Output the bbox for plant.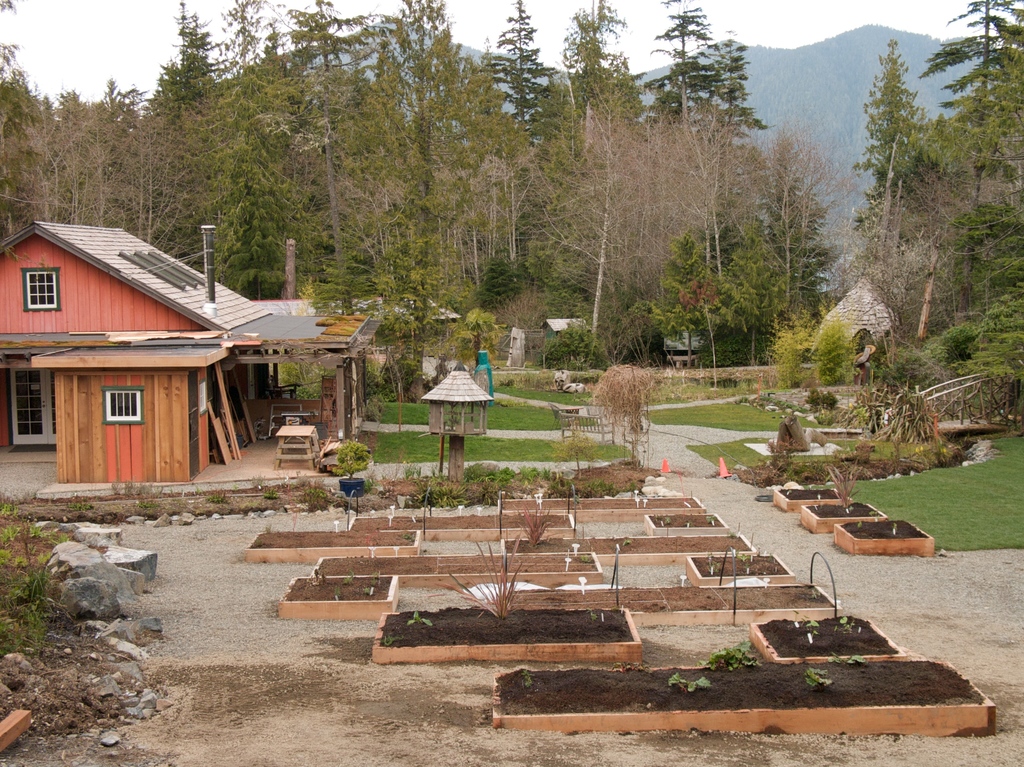
Rect(445, 307, 517, 373).
